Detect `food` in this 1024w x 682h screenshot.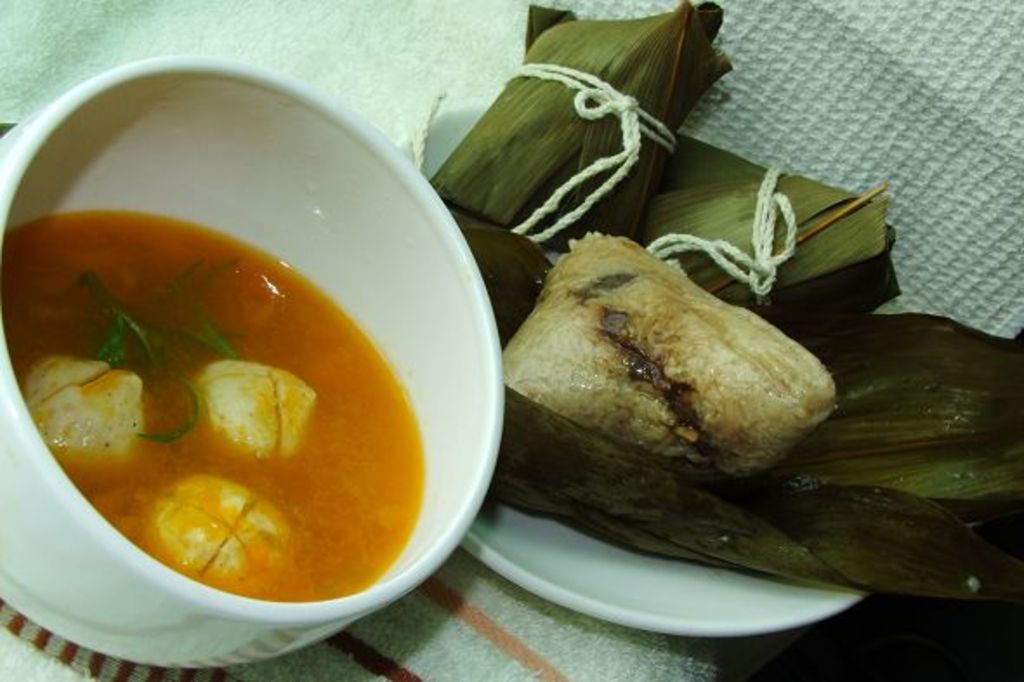
Detection: [0, 212, 432, 604].
